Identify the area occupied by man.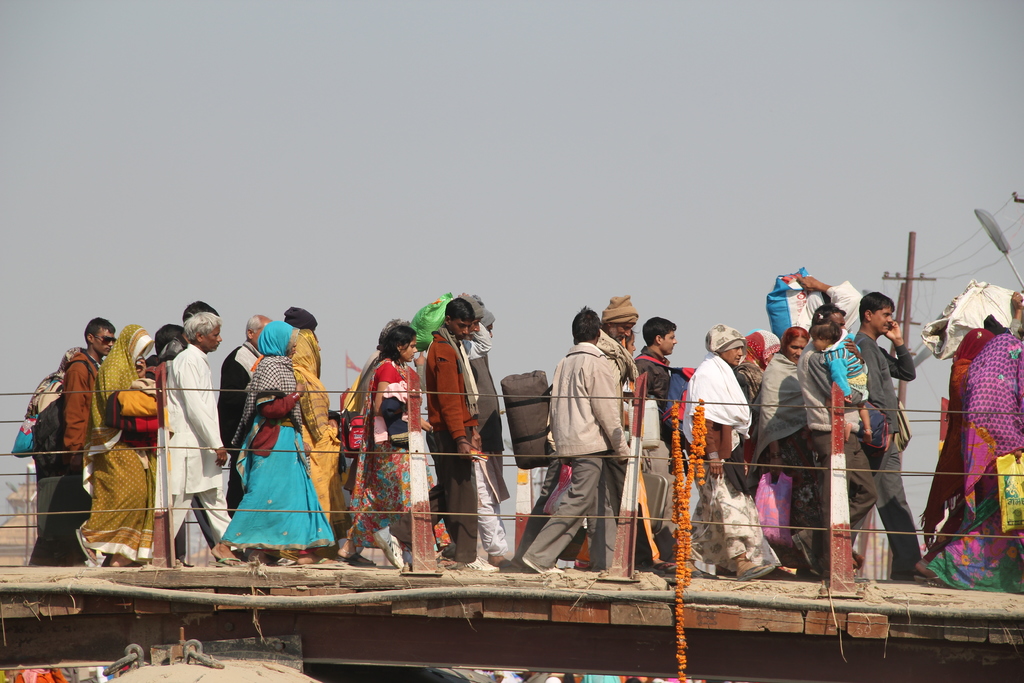
Area: left=45, top=317, right=119, bottom=577.
